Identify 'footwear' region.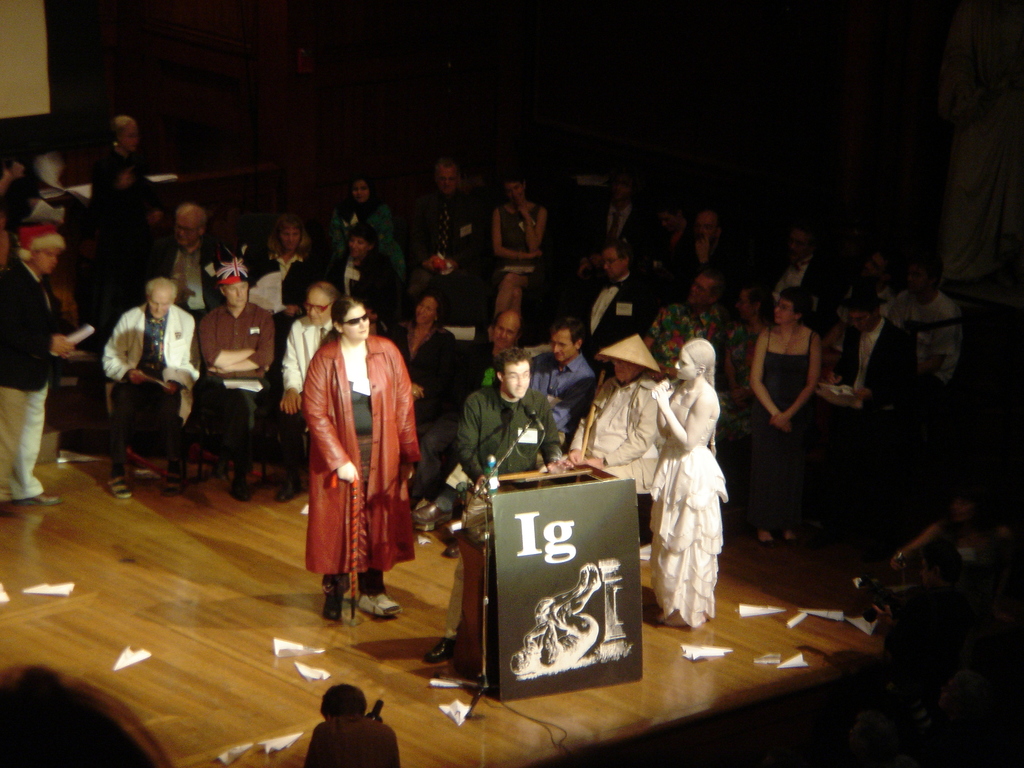
Region: <box>276,474,305,501</box>.
